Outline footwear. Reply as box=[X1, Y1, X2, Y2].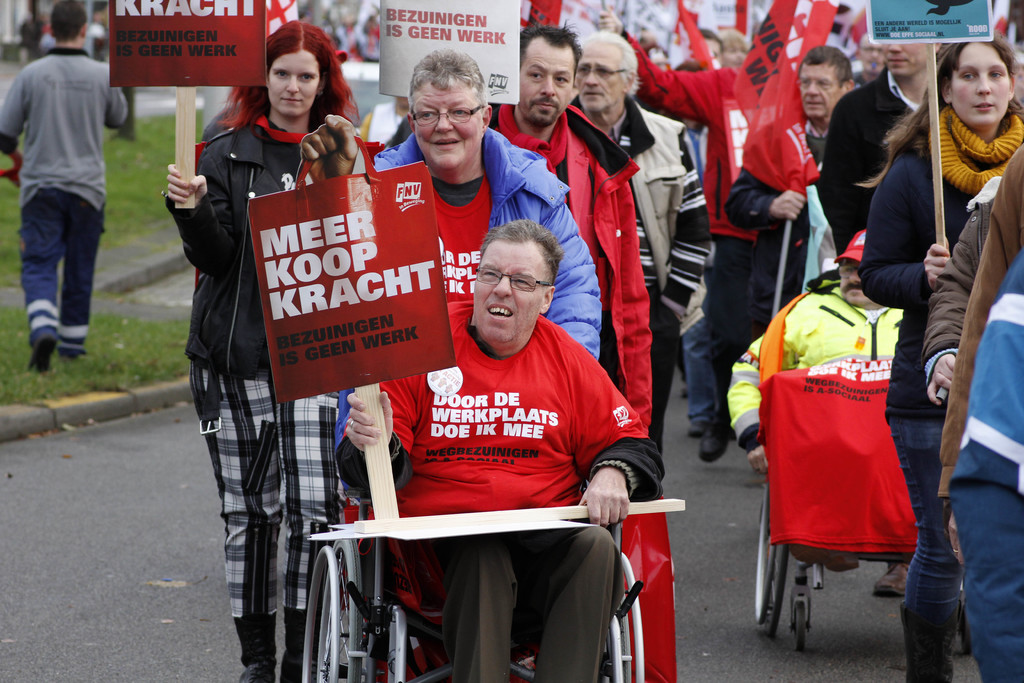
box=[875, 559, 911, 593].
